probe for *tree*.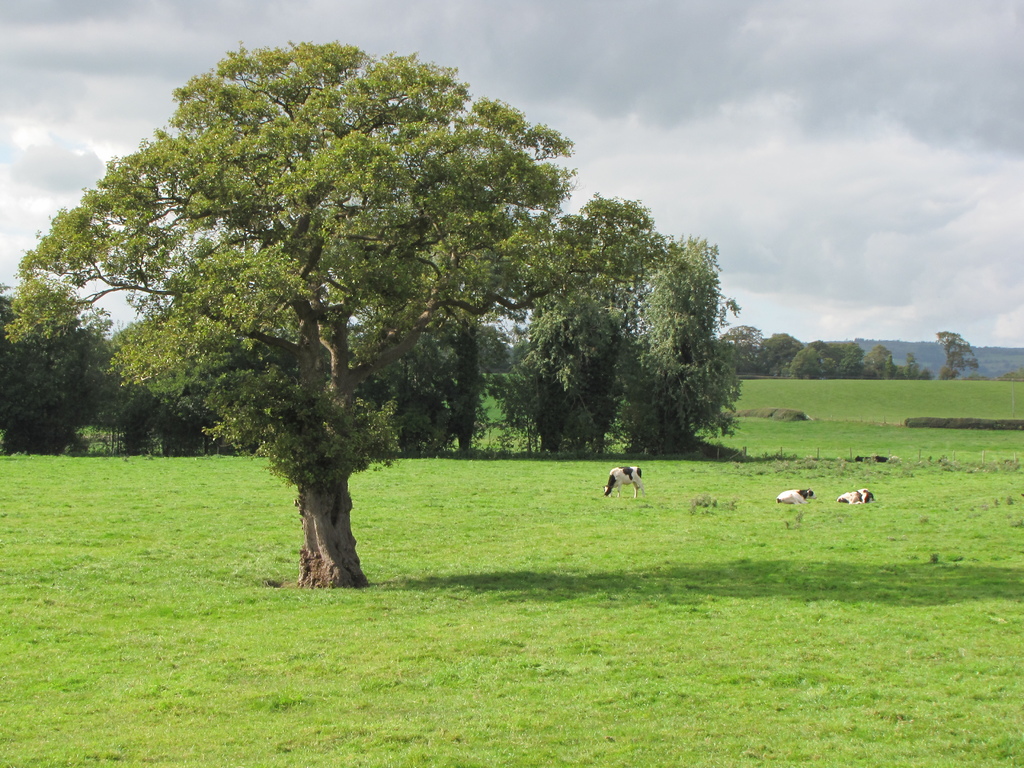
Probe result: (x1=756, y1=325, x2=803, y2=383).
